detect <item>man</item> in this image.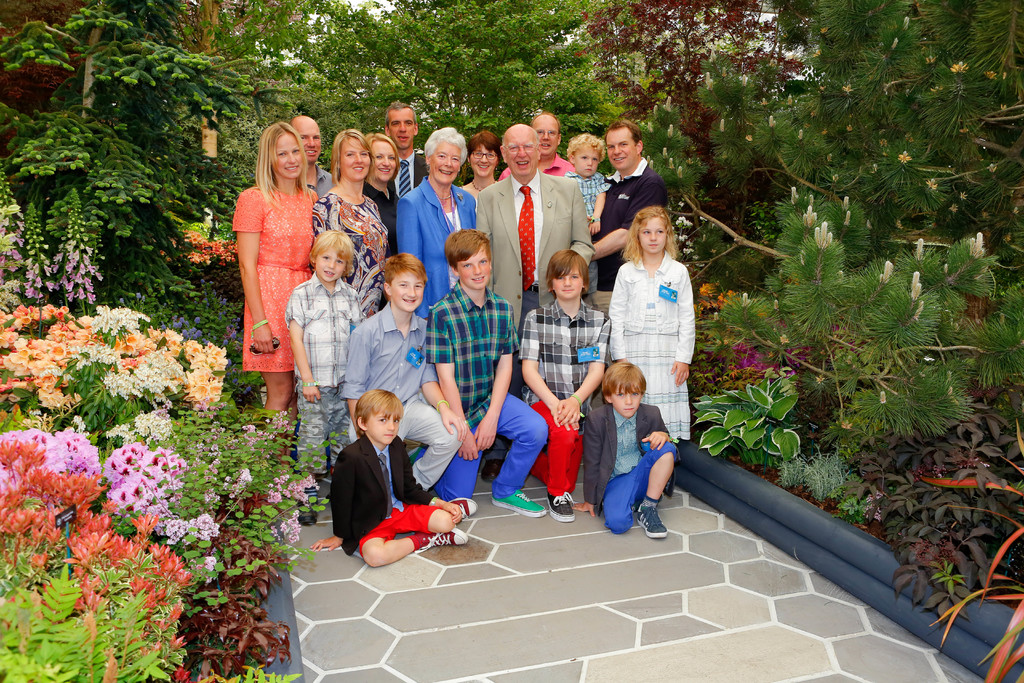
Detection: x1=284 y1=110 x2=337 y2=201.
